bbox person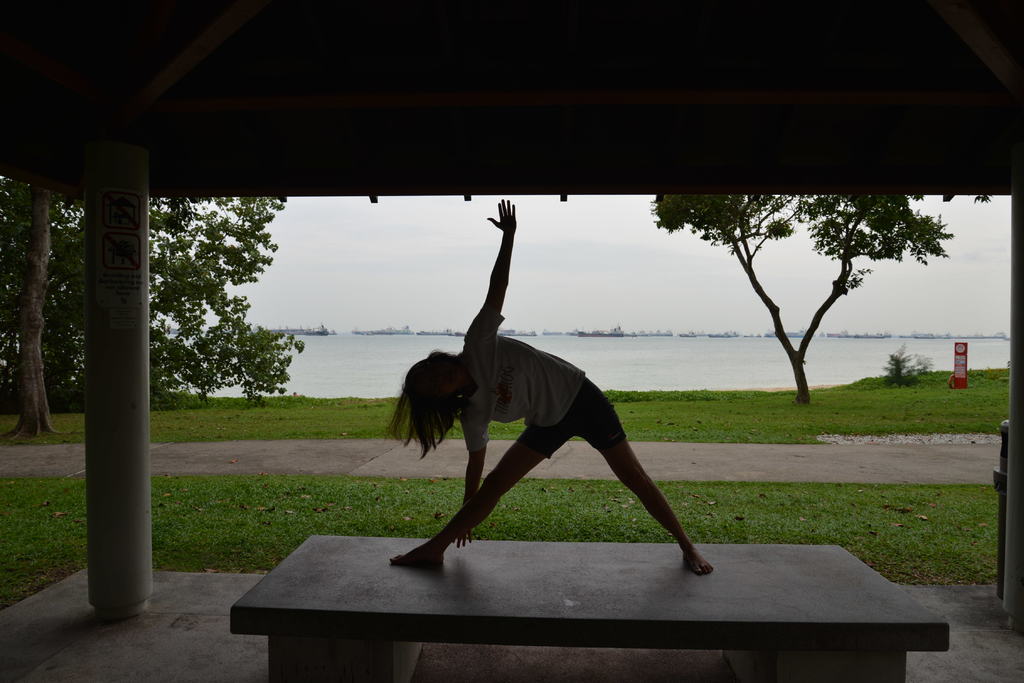
(left=394, top=265, right=692, bottom=591)
